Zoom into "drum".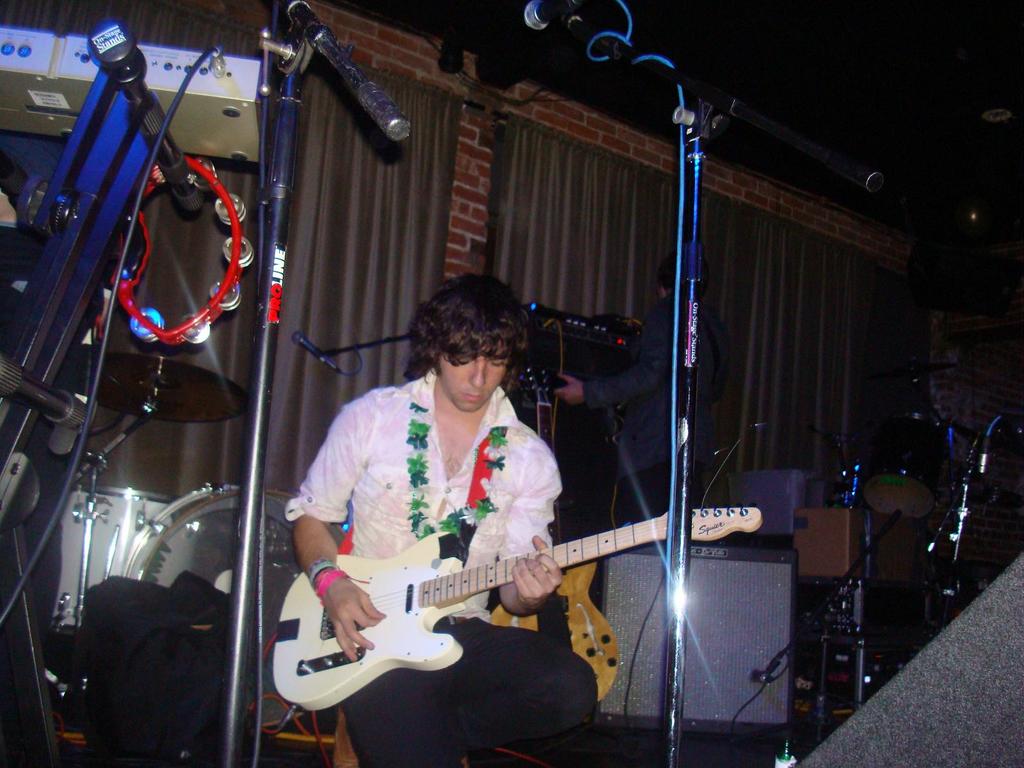
Zoom target: <region>122, 482, 346, 728</region>.
